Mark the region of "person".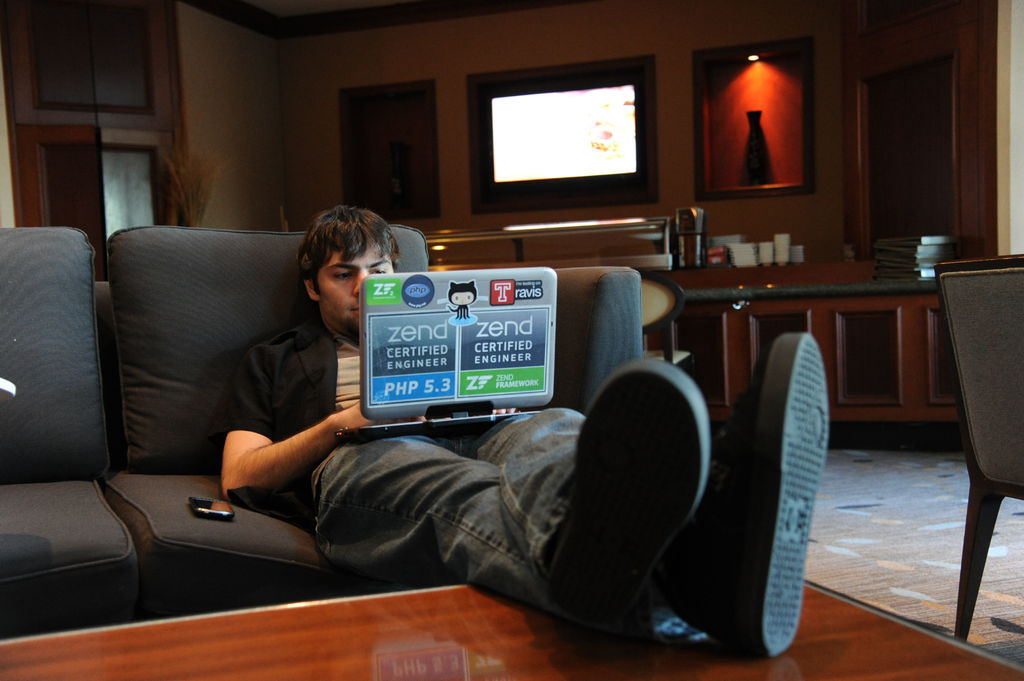
Region: detection(202, 193, 835, 661).
